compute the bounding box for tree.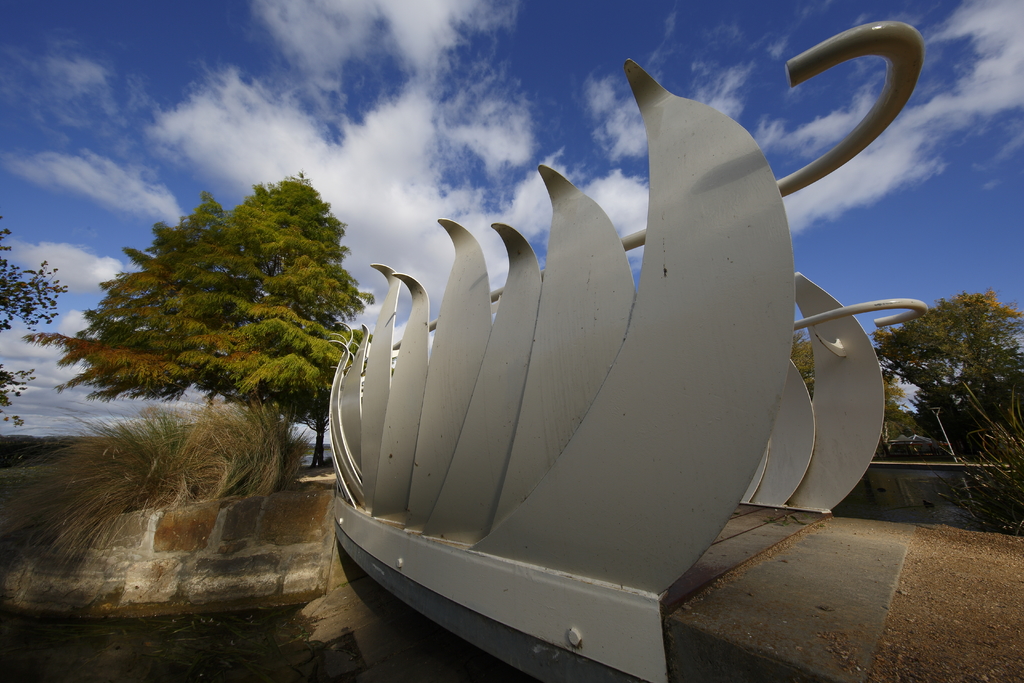
{"left": 869, "top": 288, "right": 1023, "bottom": 473}.
